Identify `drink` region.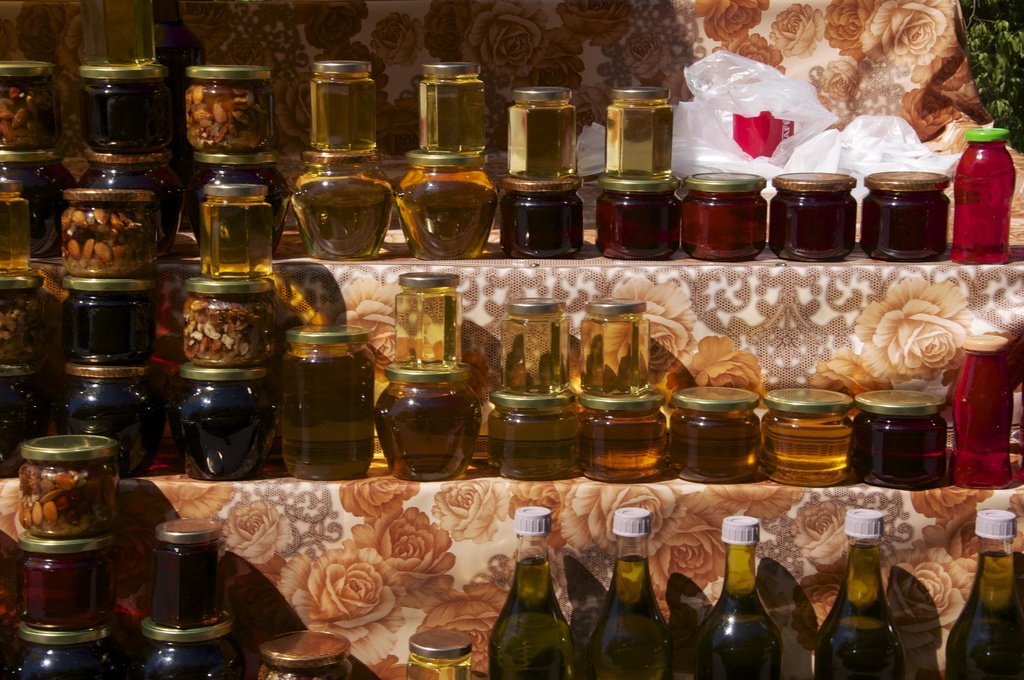
Region: (x1=576, y1=401, x2=667, y2=486).
